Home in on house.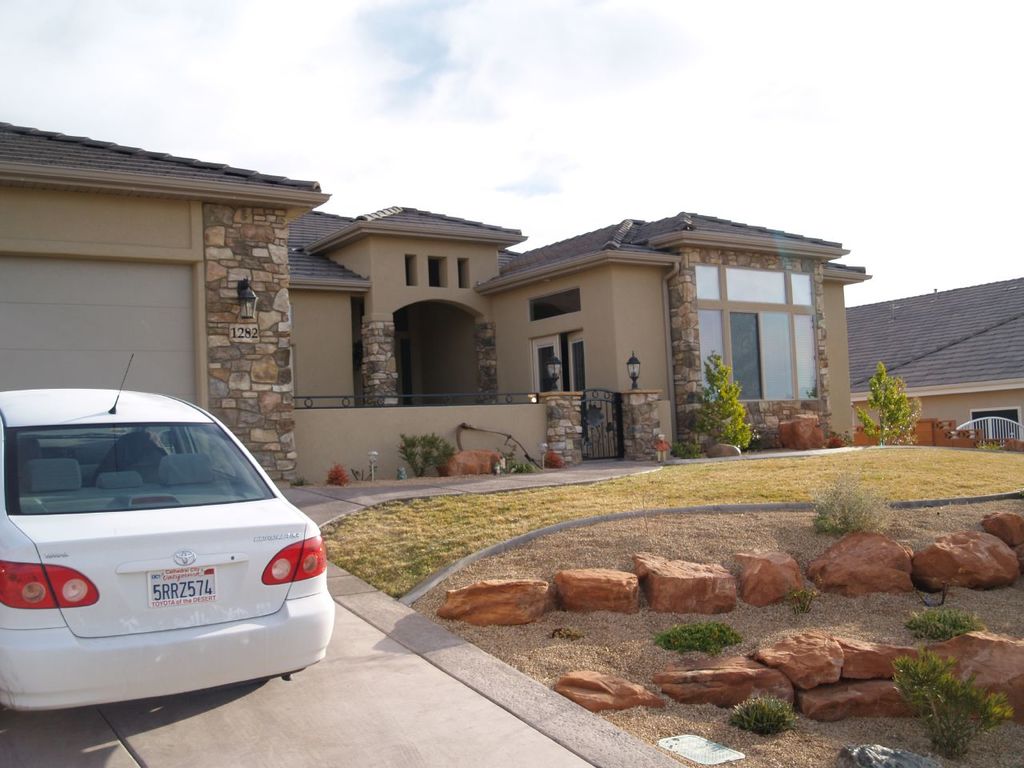
Homed in at [left=287, top=198, right=547, bottom=464].
